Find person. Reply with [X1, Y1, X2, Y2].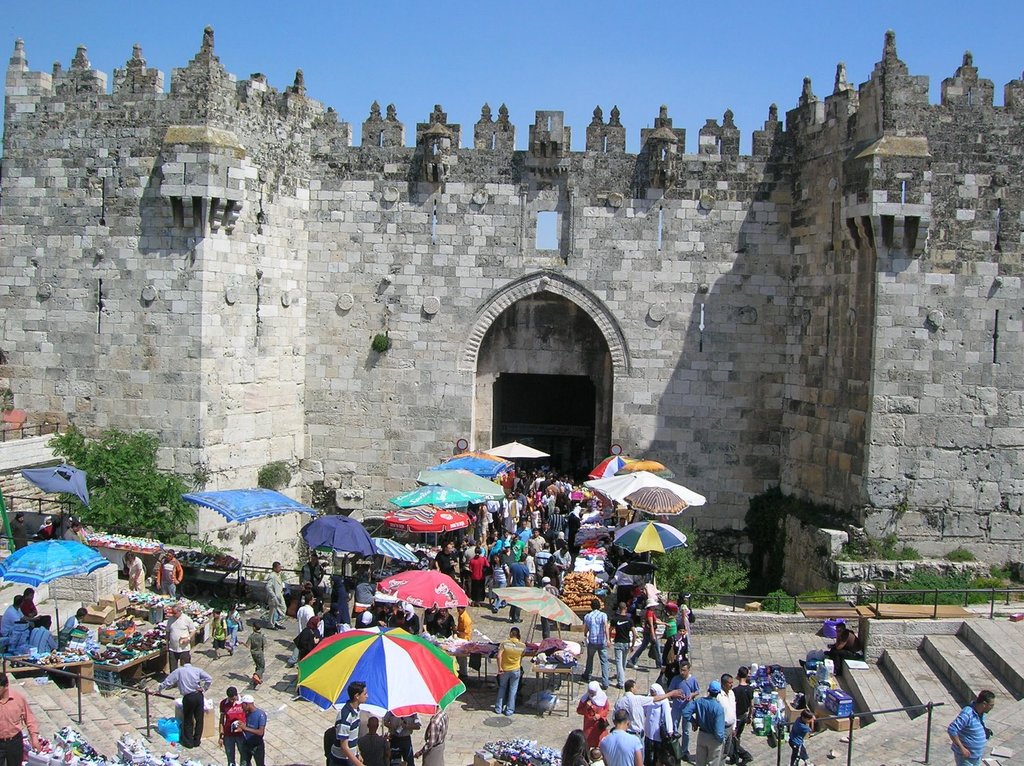
[156, 550, 182, 596].
